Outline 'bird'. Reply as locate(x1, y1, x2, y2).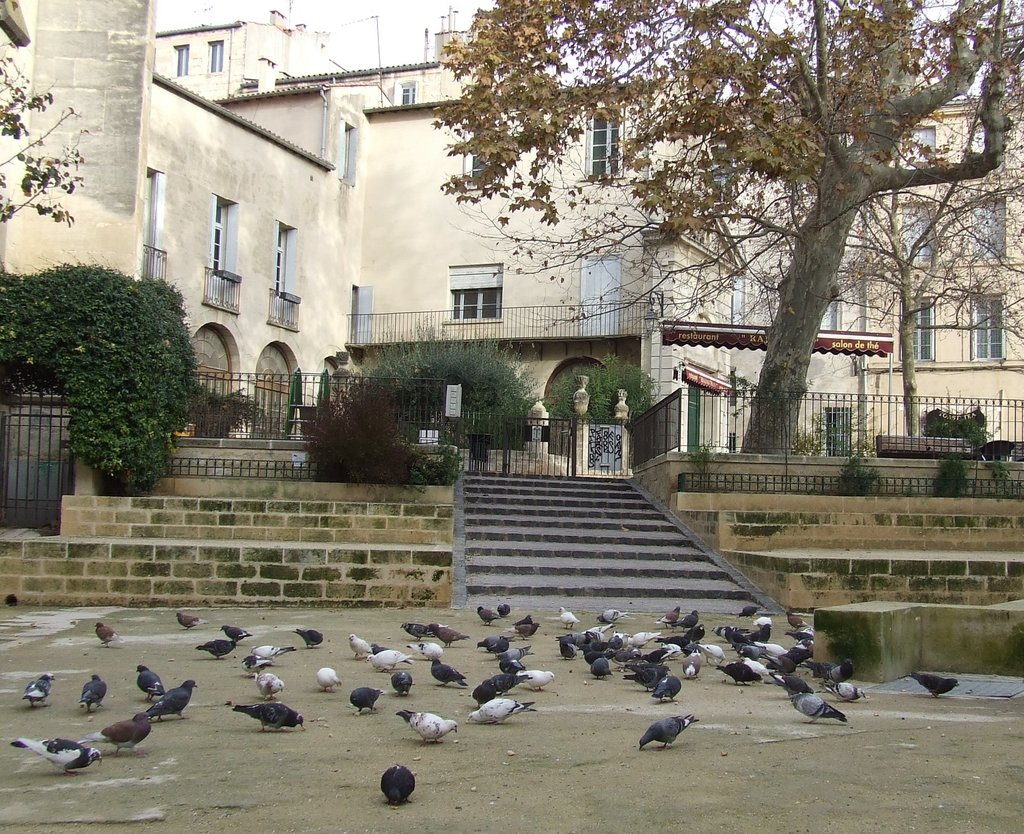
locate(428, 654, 468, 687).
